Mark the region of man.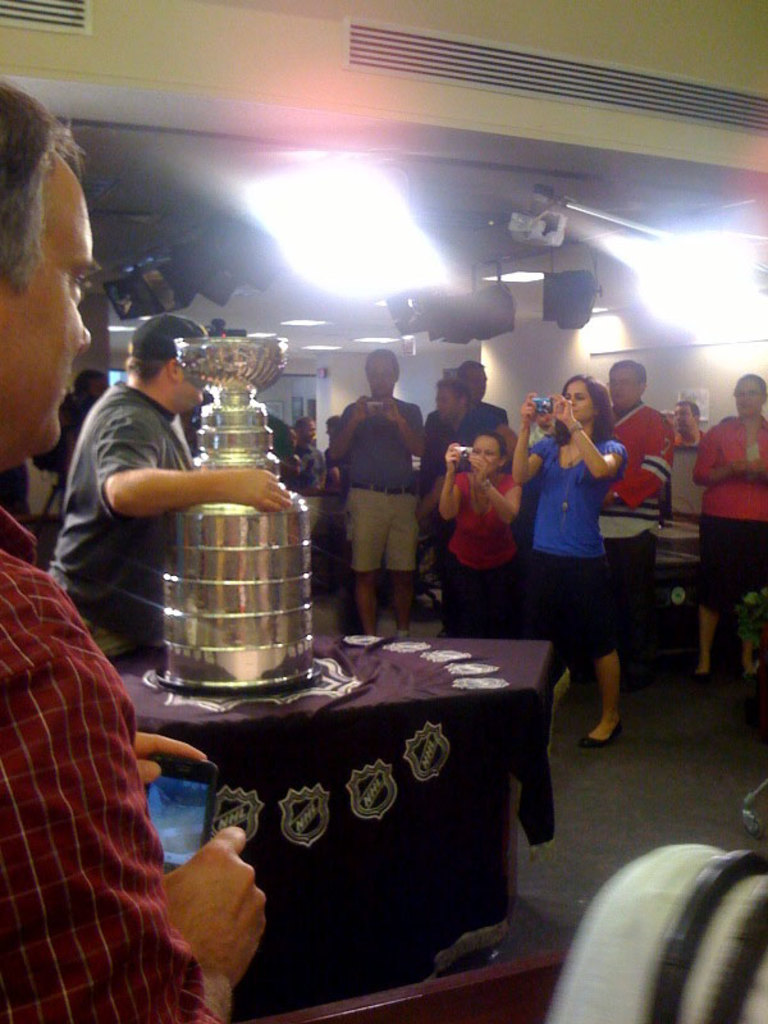
Region: [x1=324, y1=358, x2=434, y2=627].
